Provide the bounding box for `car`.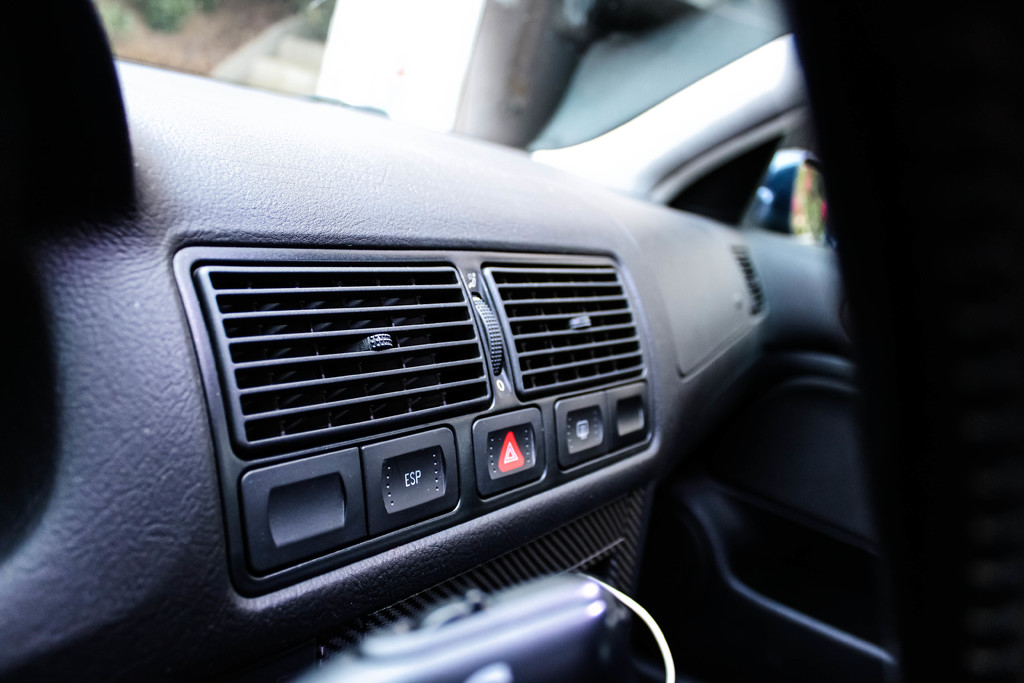
bbox=(0, 0, 1023, 682).
